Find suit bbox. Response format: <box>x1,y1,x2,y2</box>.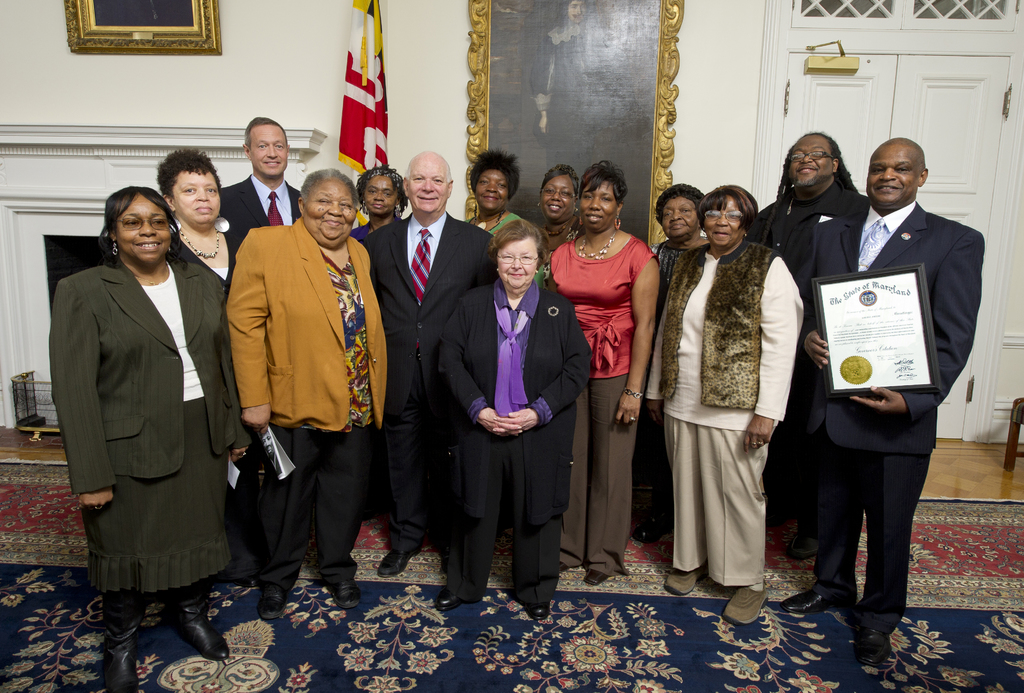
<box>216,176,301,250</box>.
